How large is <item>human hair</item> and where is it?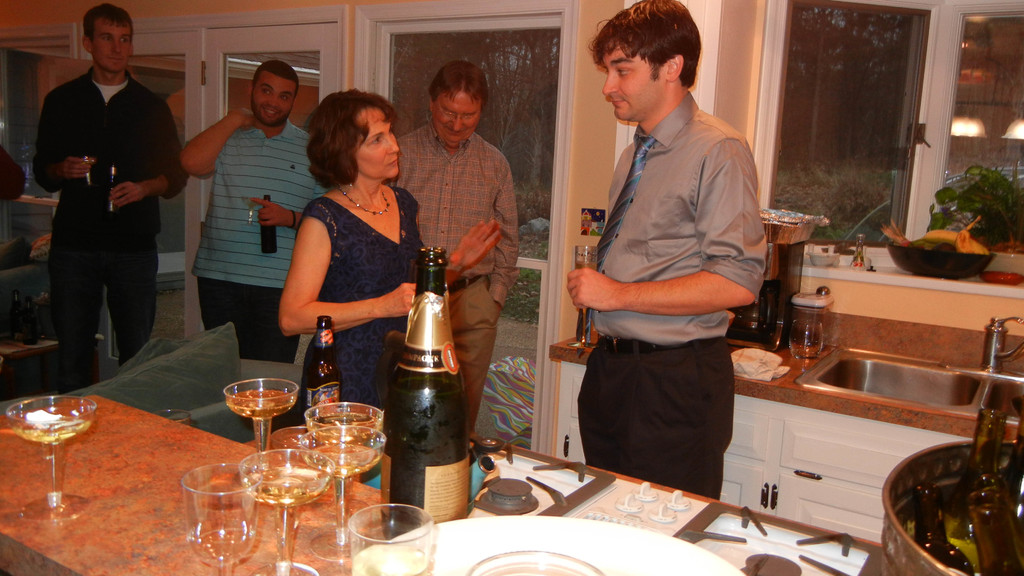
Bounding box: rect(308, 88, 399, 190).
